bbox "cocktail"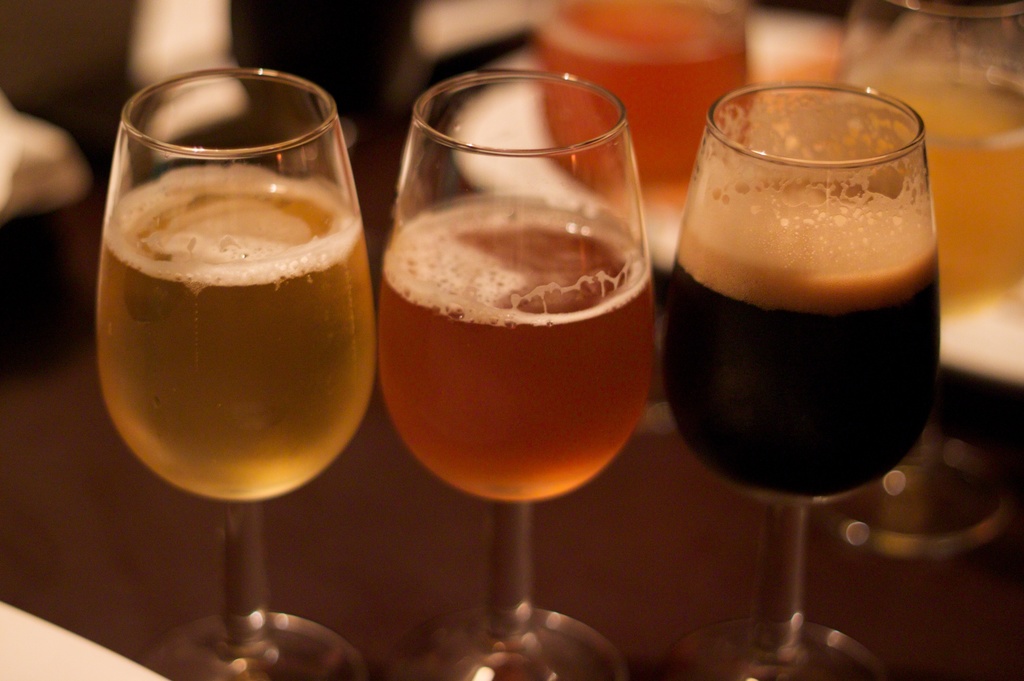
bbox=[378, 70, 661, 680]
